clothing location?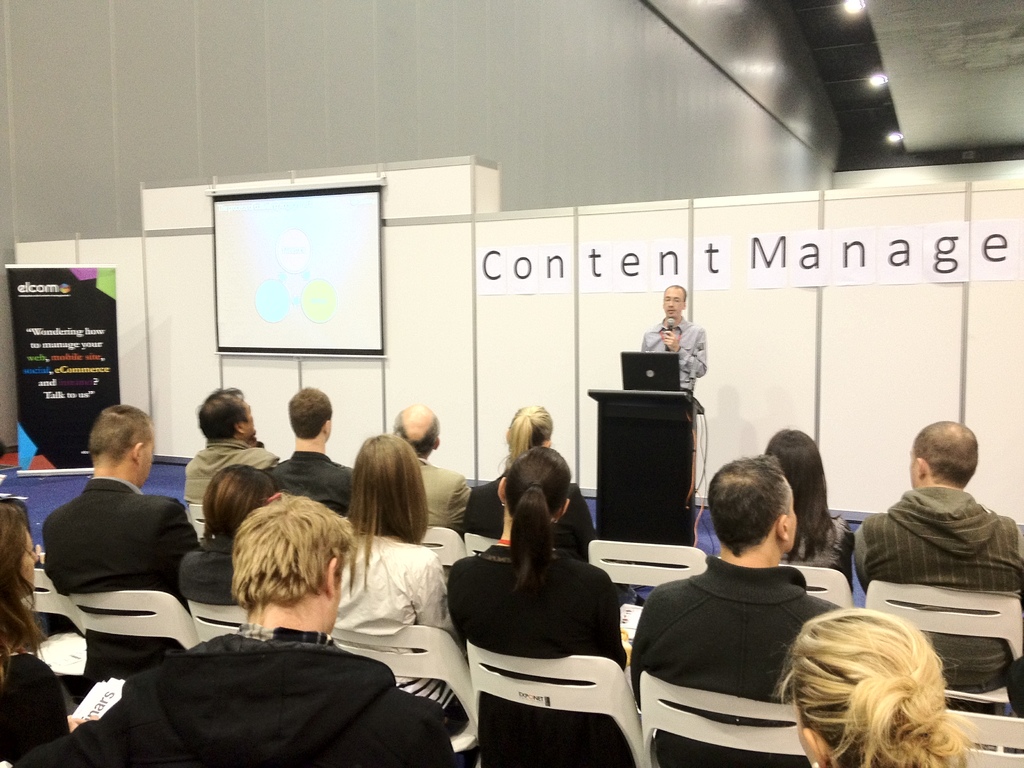
Rect(182, 531, 246, 607)
